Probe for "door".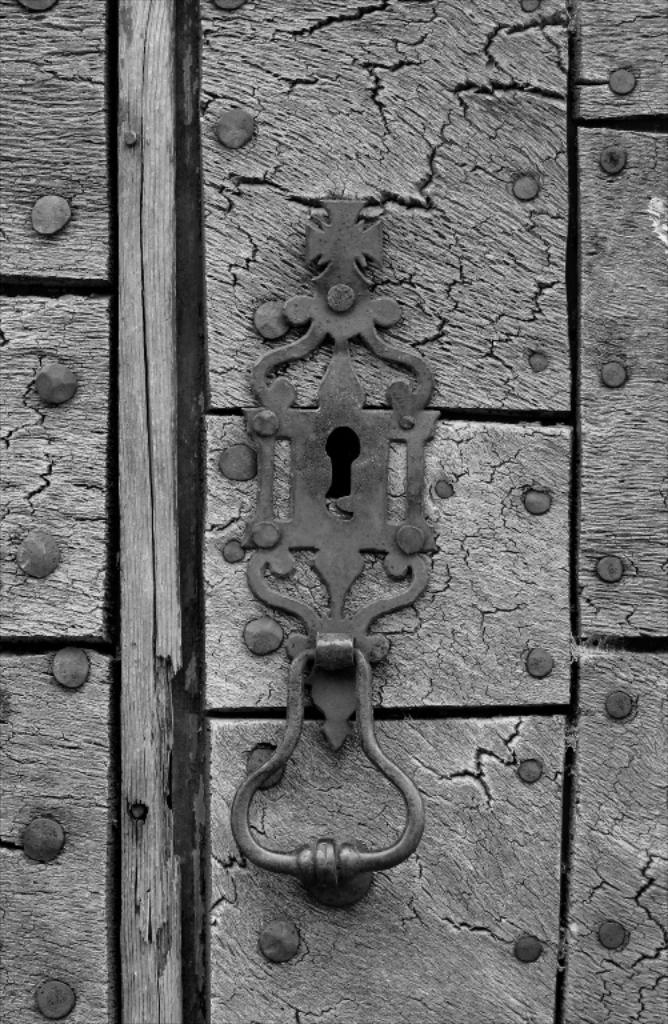
Probe result: bbox(0, 0, 667, 1023).
